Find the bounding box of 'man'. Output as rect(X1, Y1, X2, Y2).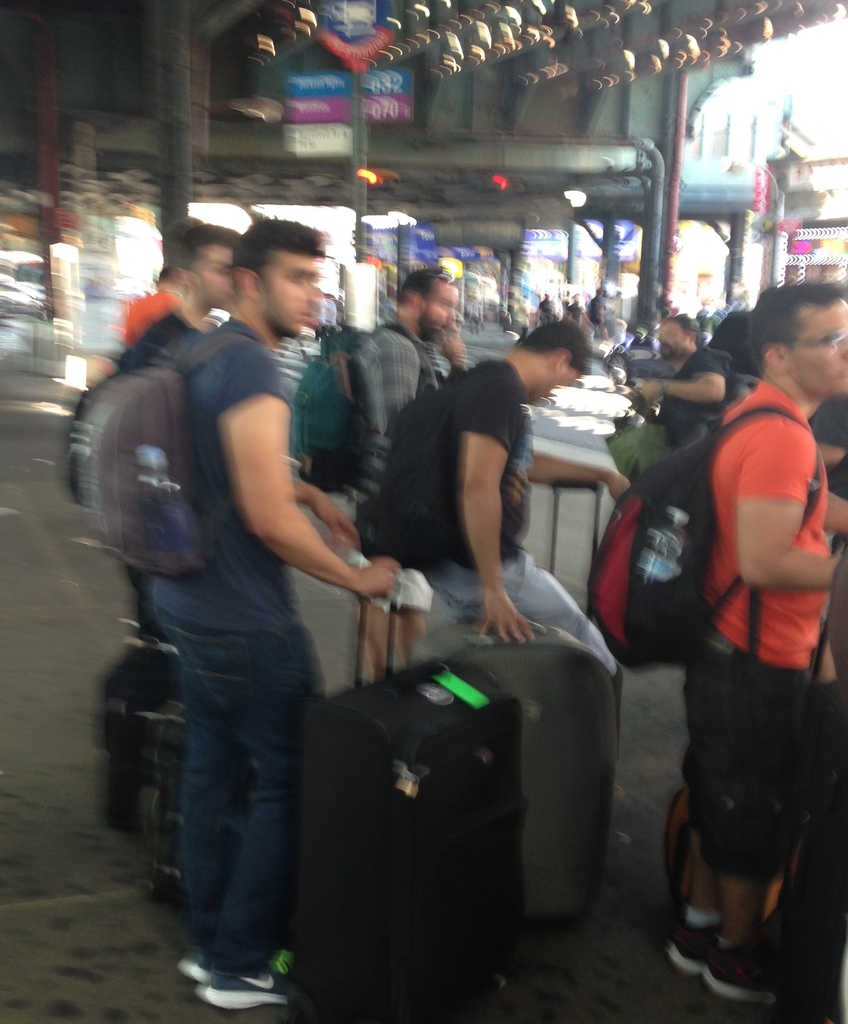
rect(347, 267, 469, 676).
